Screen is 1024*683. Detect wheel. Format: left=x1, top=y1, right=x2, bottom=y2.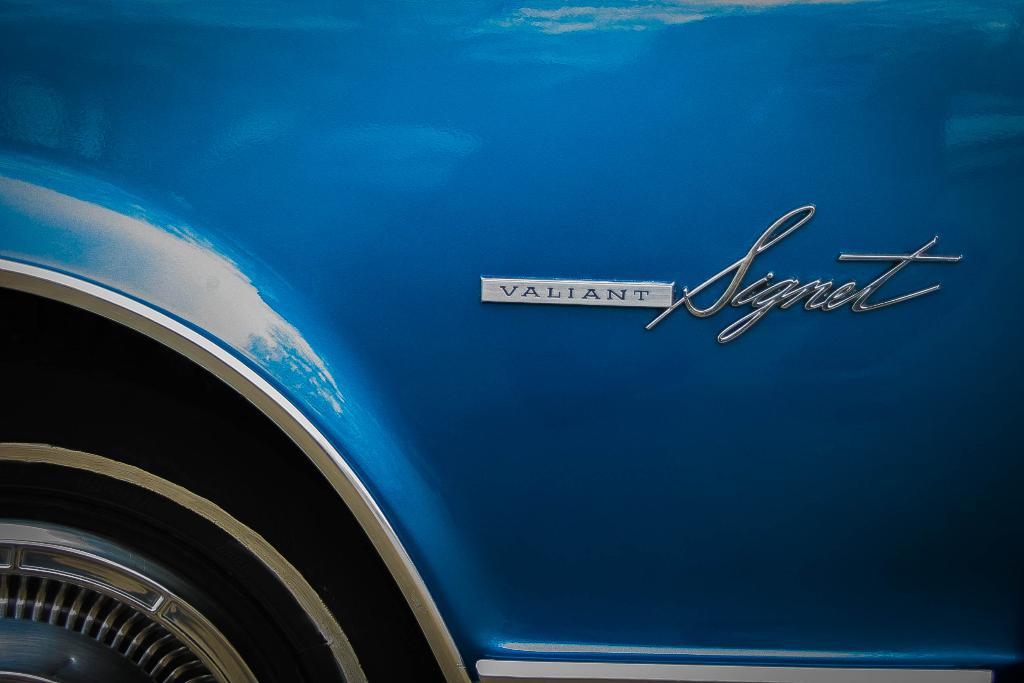
left=0, top=432, right=355, bottom=678.
